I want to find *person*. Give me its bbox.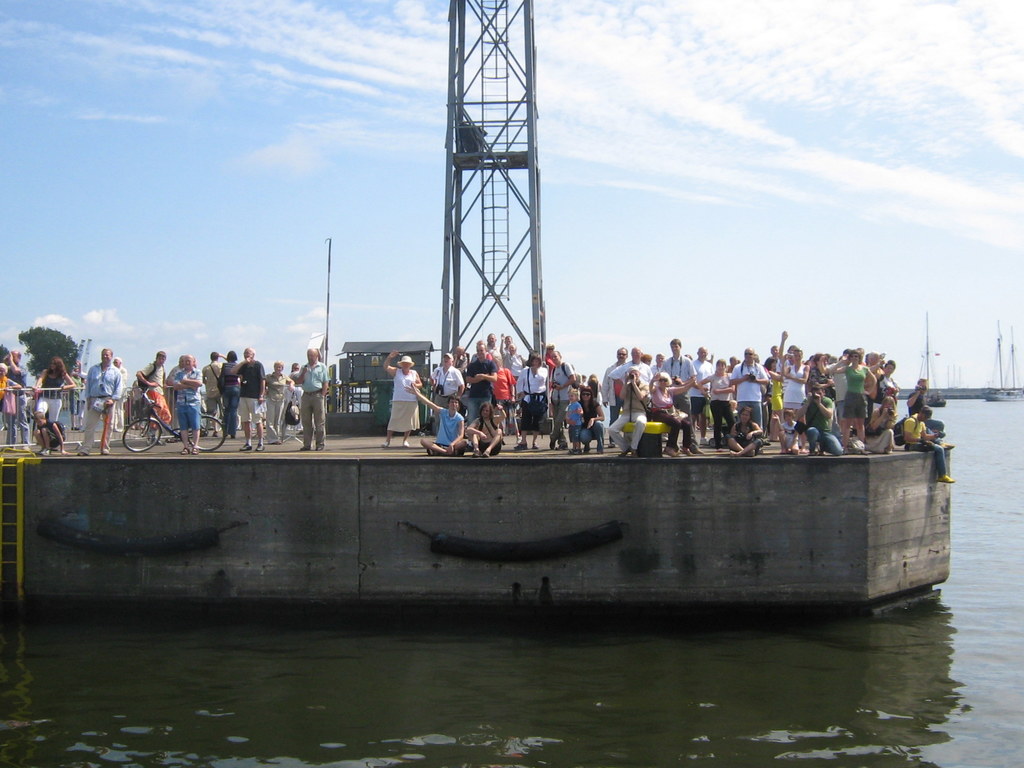
{"x1": 418, "y1": 399, "x2": 467, "y2": 453}.
